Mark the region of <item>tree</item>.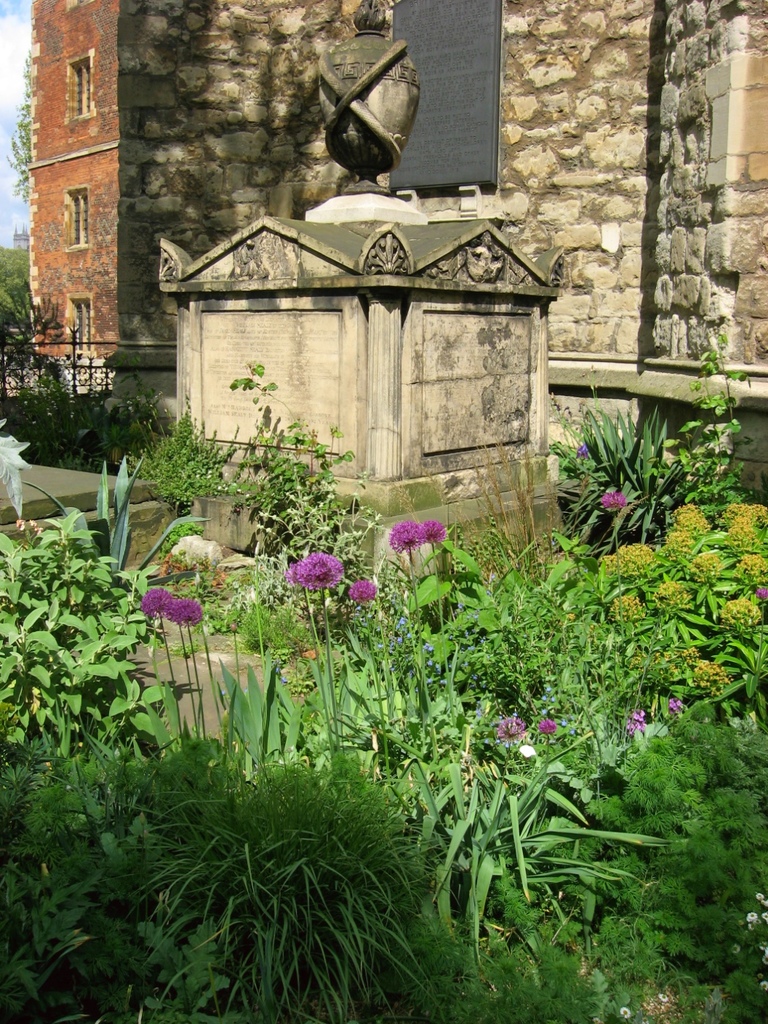
Region: 10, 50, 34, 200.
